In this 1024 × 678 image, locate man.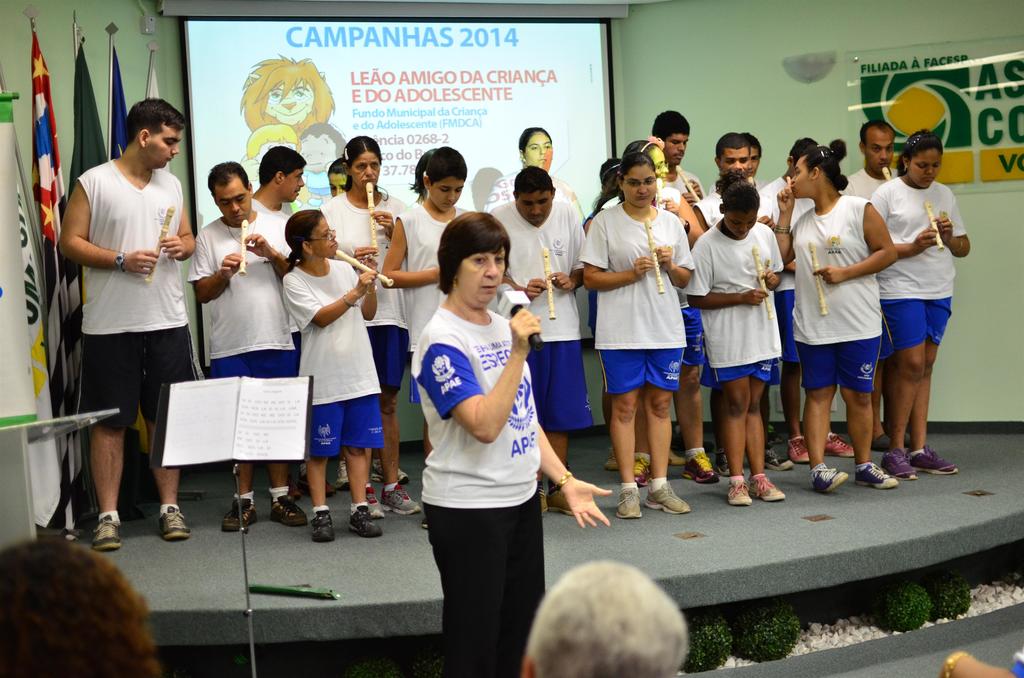
Bounding box: [x1=625, y1=104, x2=712, y2=494].
